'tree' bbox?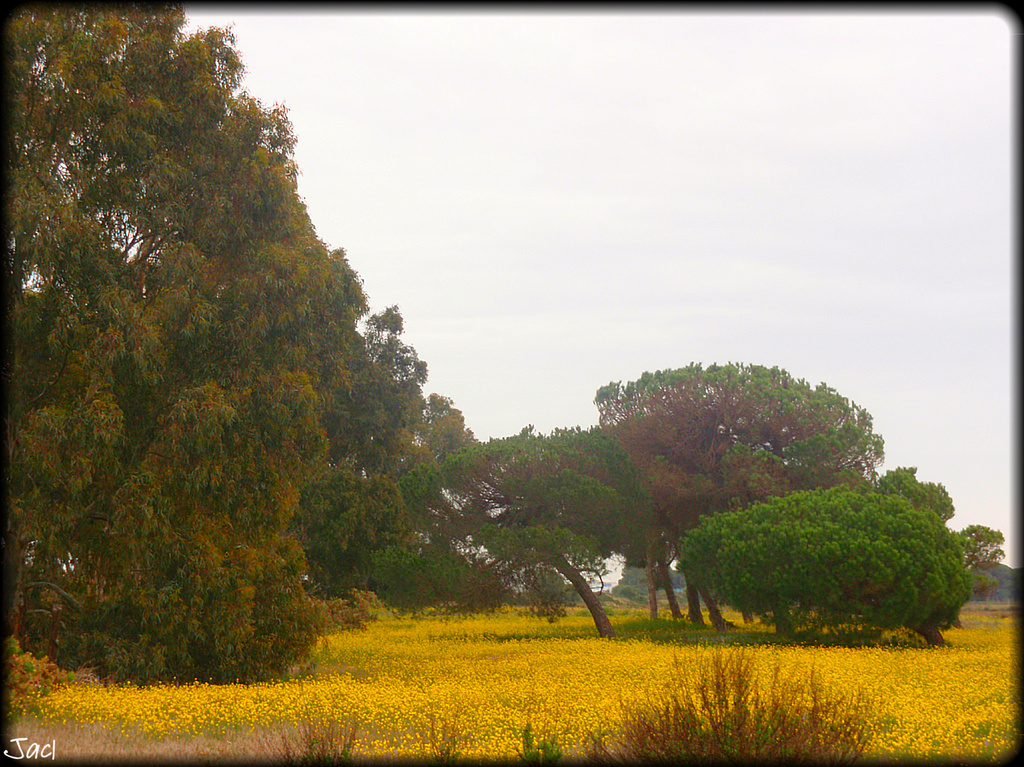
rect(677, 470, 970, 652)
